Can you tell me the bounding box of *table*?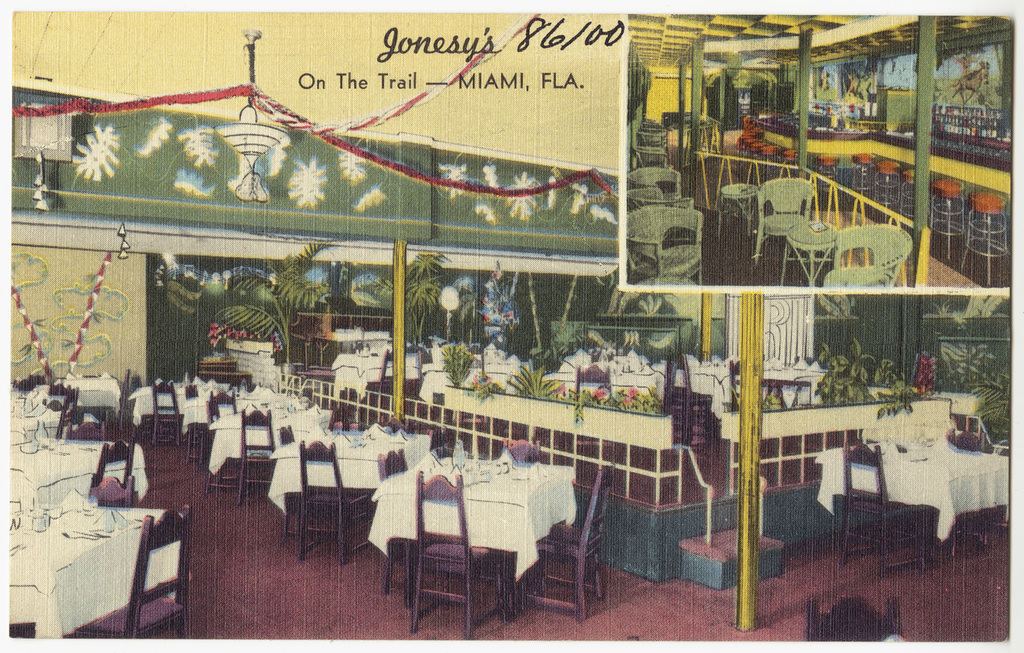
rect(816, 436, 1011, 562).
